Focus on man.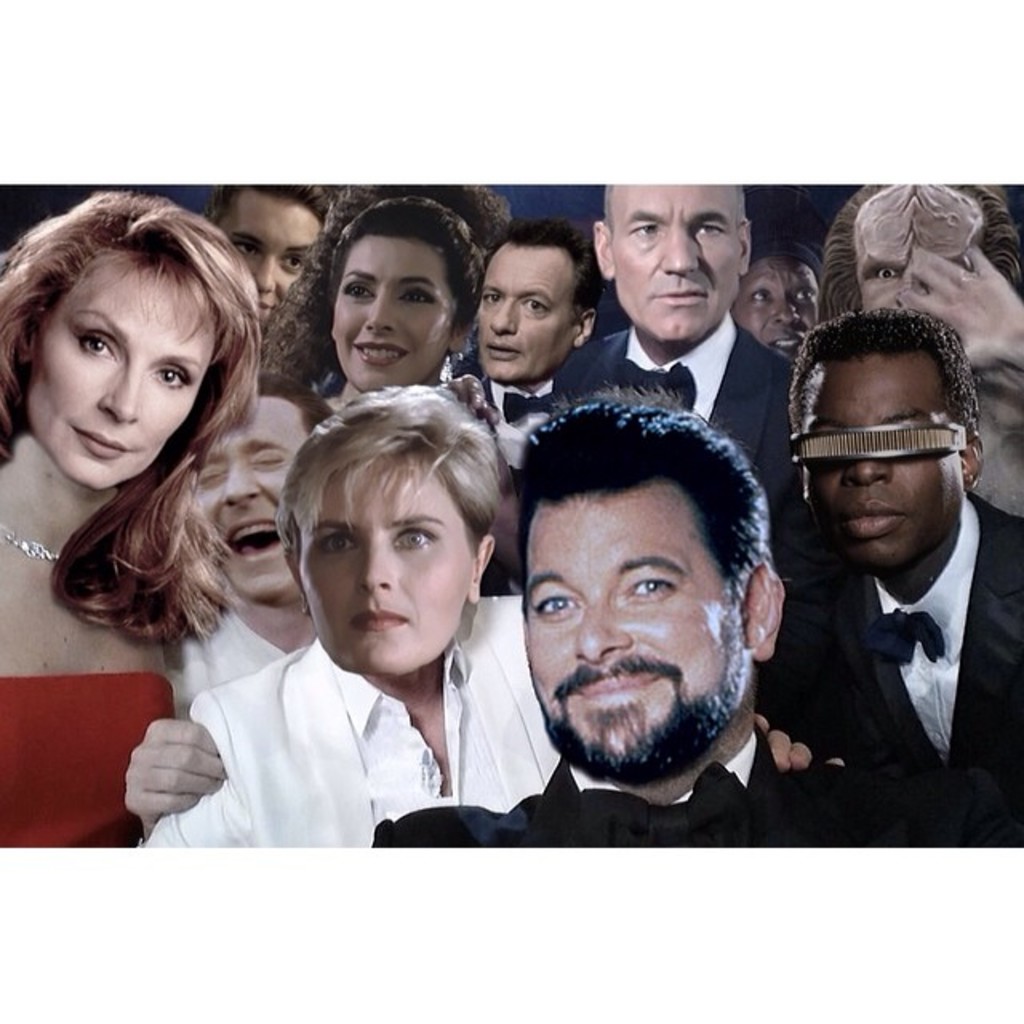
Focused at 558:178:787:510.
